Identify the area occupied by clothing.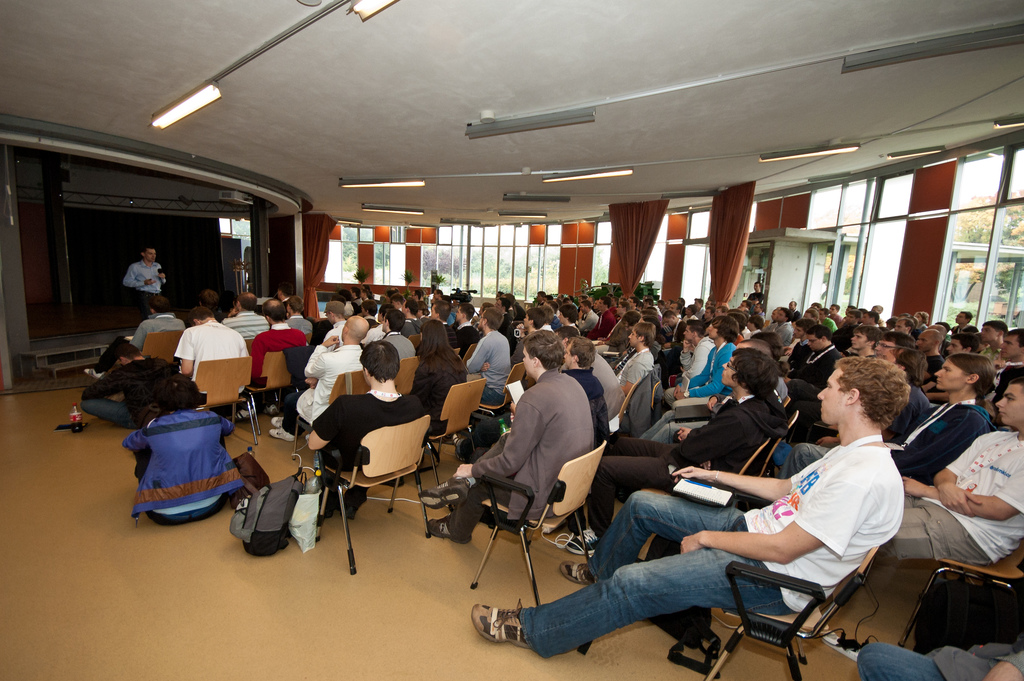
Area: [x1=173, y1=287, x2=1023, y2=678].
